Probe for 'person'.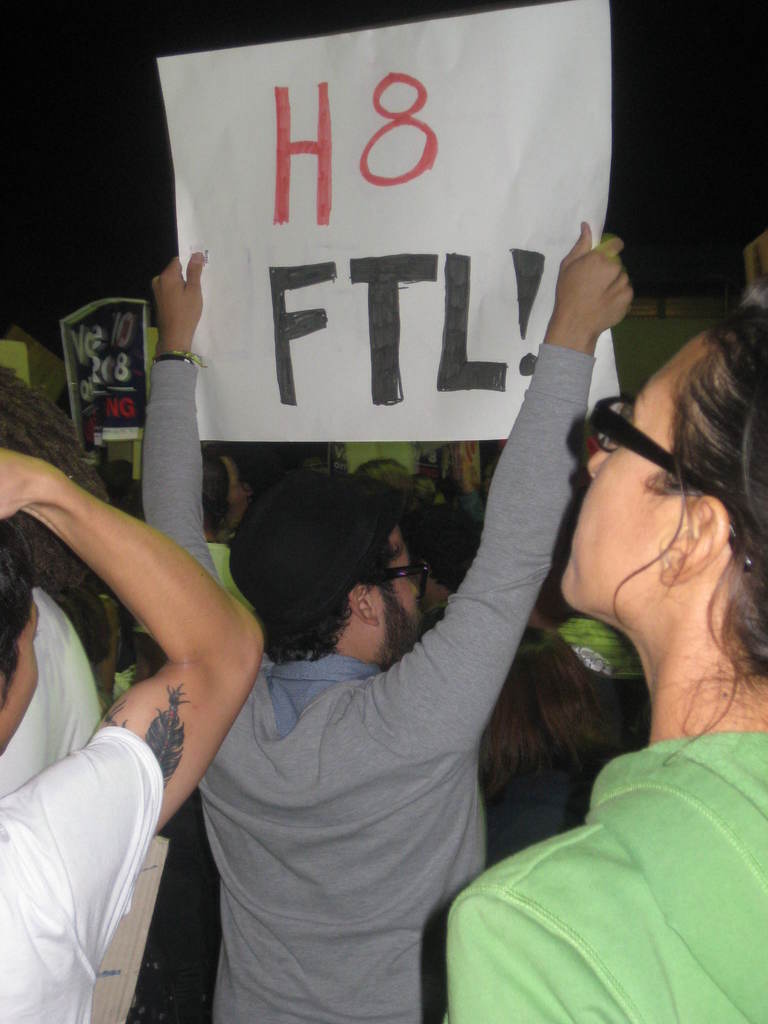
Probe result: 139/223/632/1023.
